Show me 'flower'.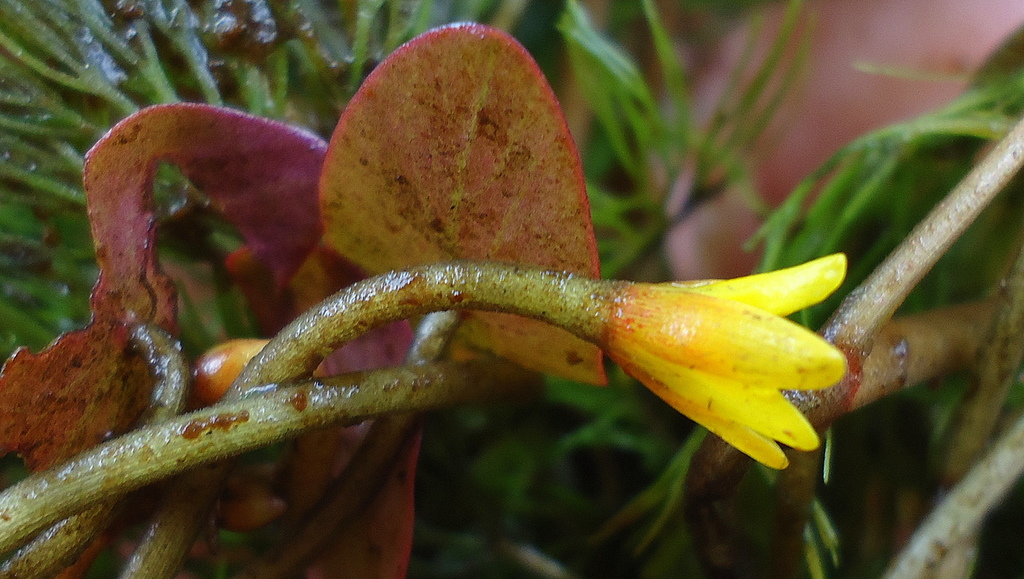
'flower' is here: BBox(219, 253, 846, 472).
